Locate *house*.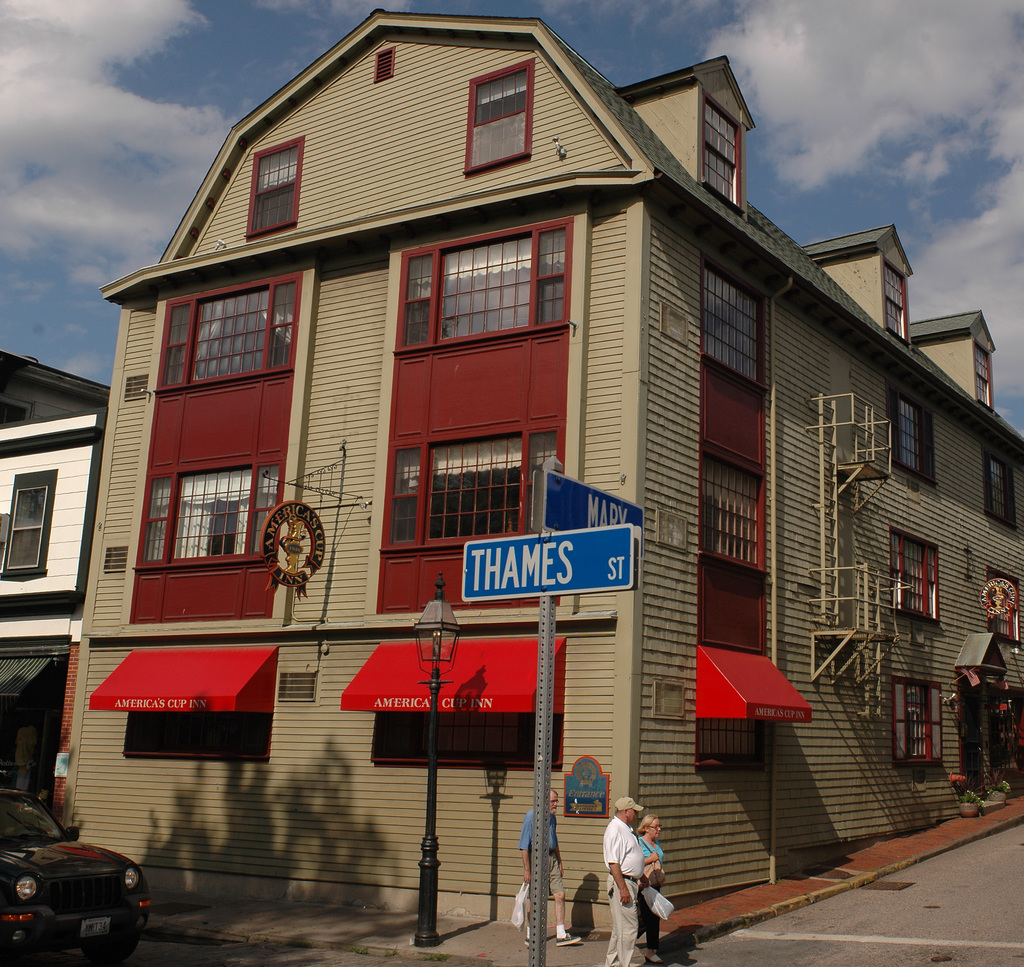
Bounding box: locate(62, 10, 1023, 958).
